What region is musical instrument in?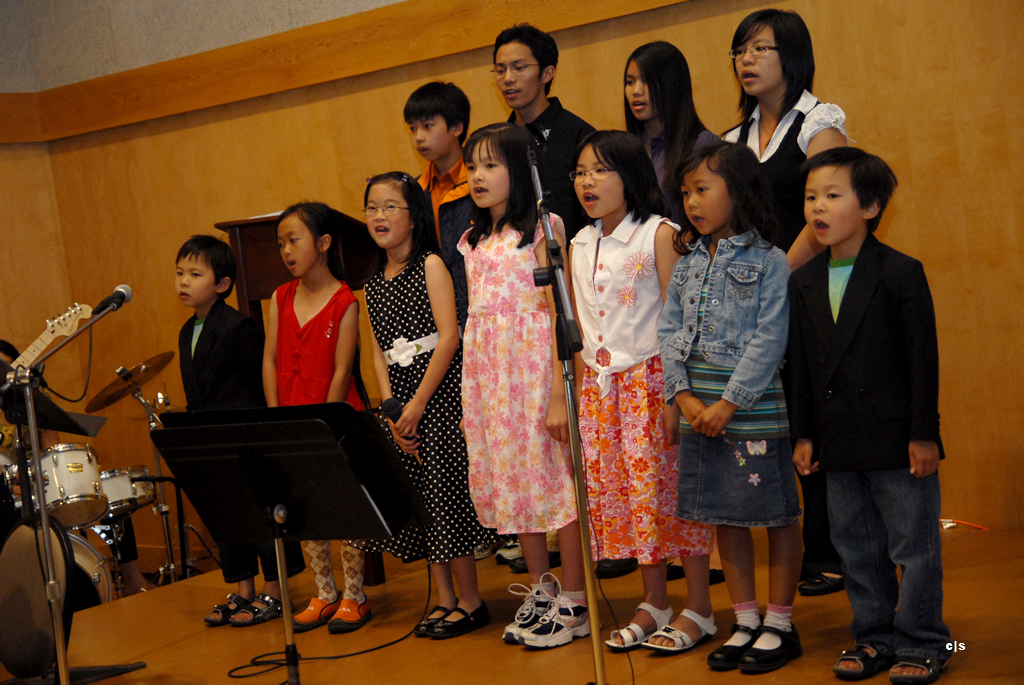
select_region(24, 442, 110, 535).
